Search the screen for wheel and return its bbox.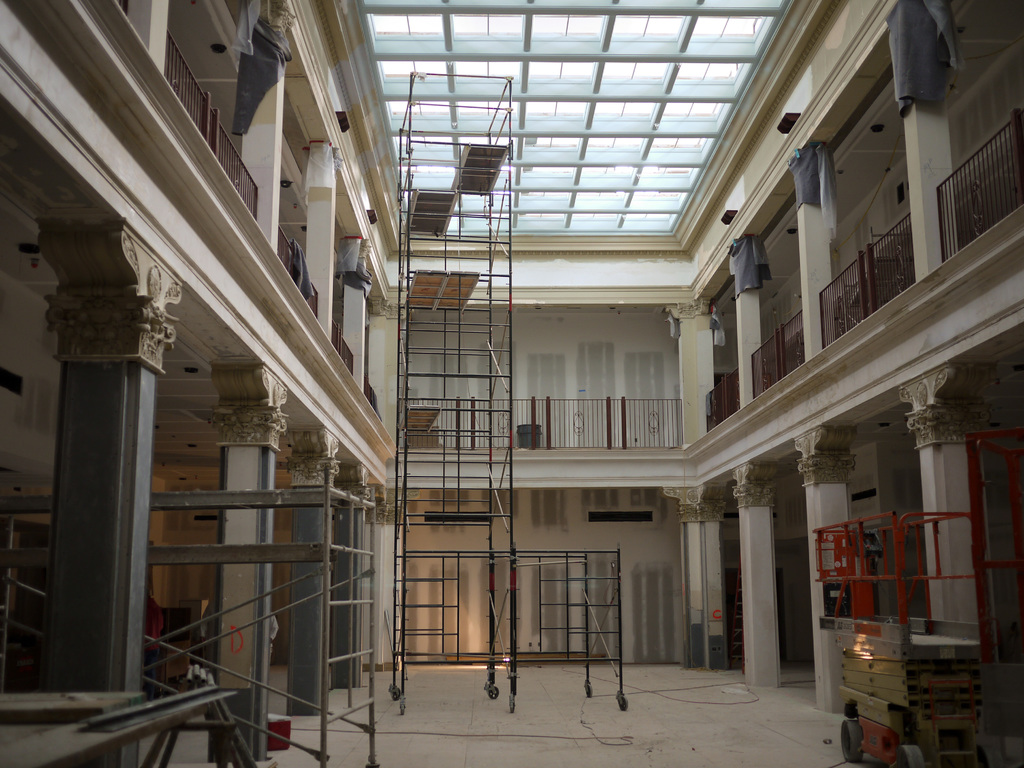
Found: bbox(977, 744, 1006, 766).
